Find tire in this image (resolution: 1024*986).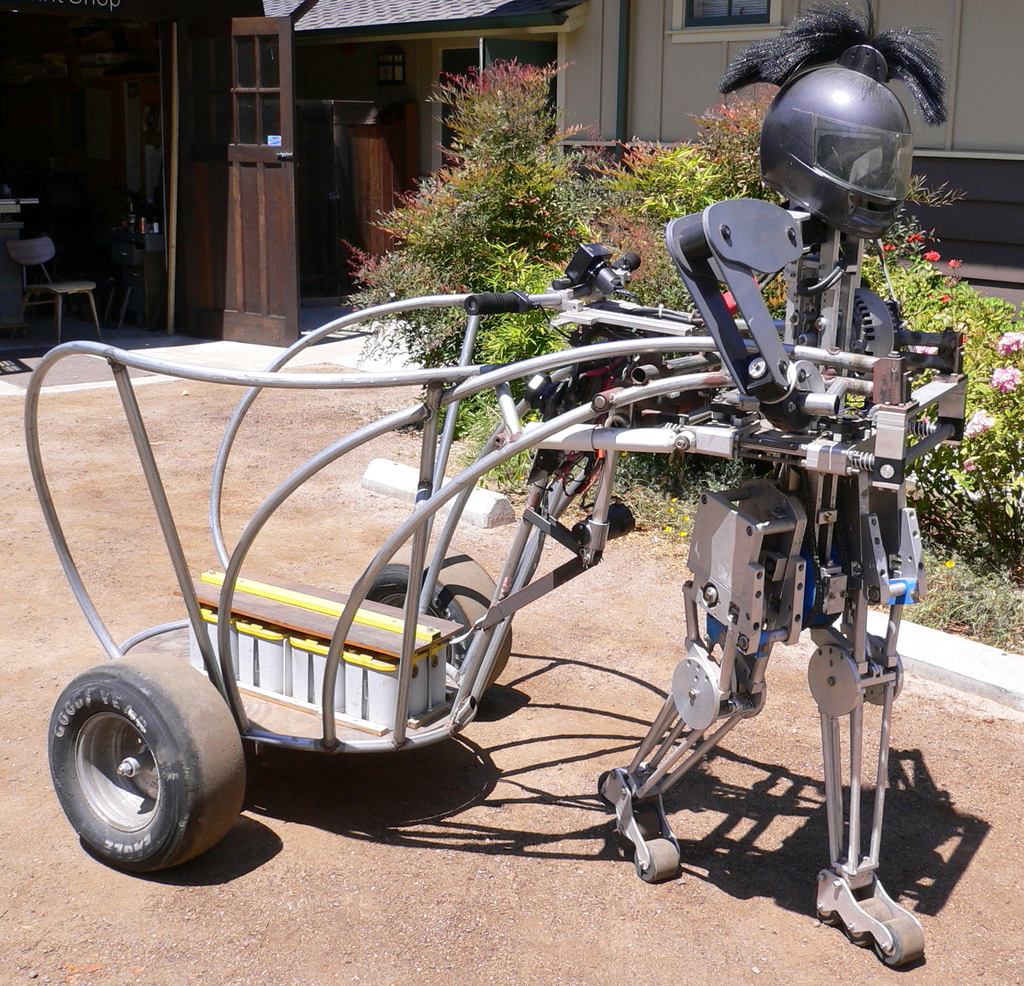
crop(363, 543, 513, 702).
